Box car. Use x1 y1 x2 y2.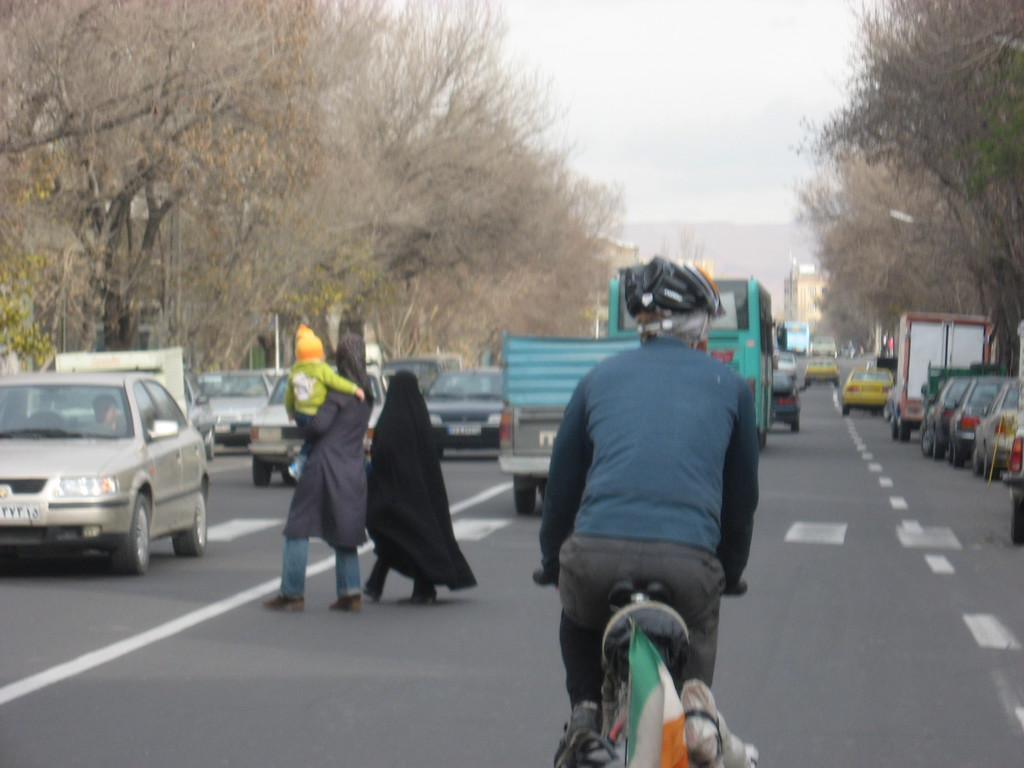
842 367 890 415.
